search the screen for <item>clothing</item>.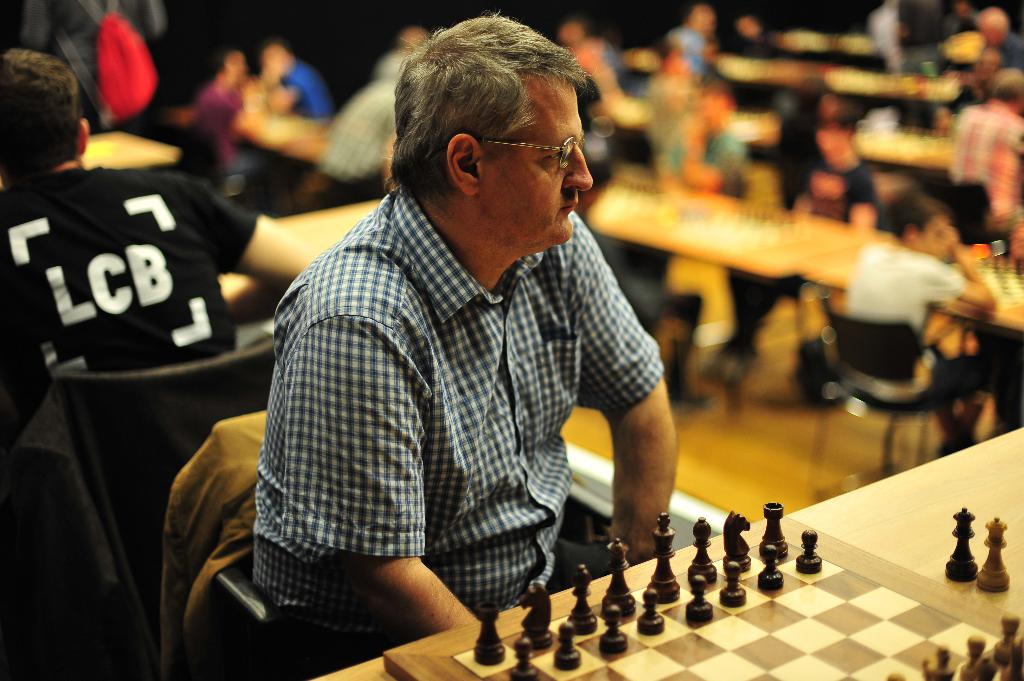
Found at locate(255, 184, 659, 680).
